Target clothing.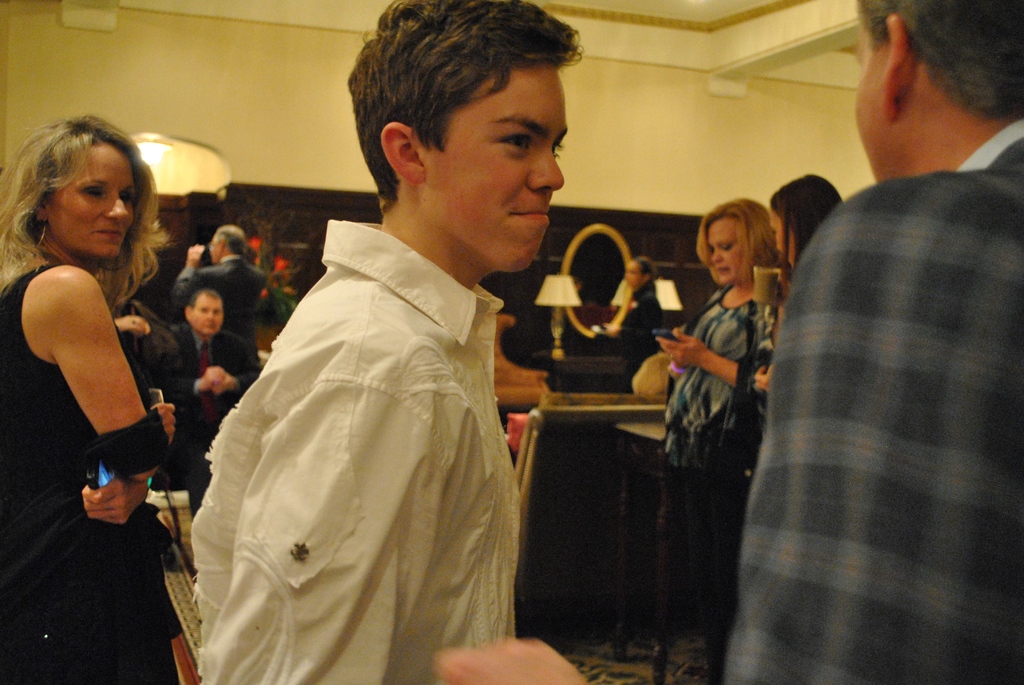
Target region: BBox(598, 293, 672, 364).
